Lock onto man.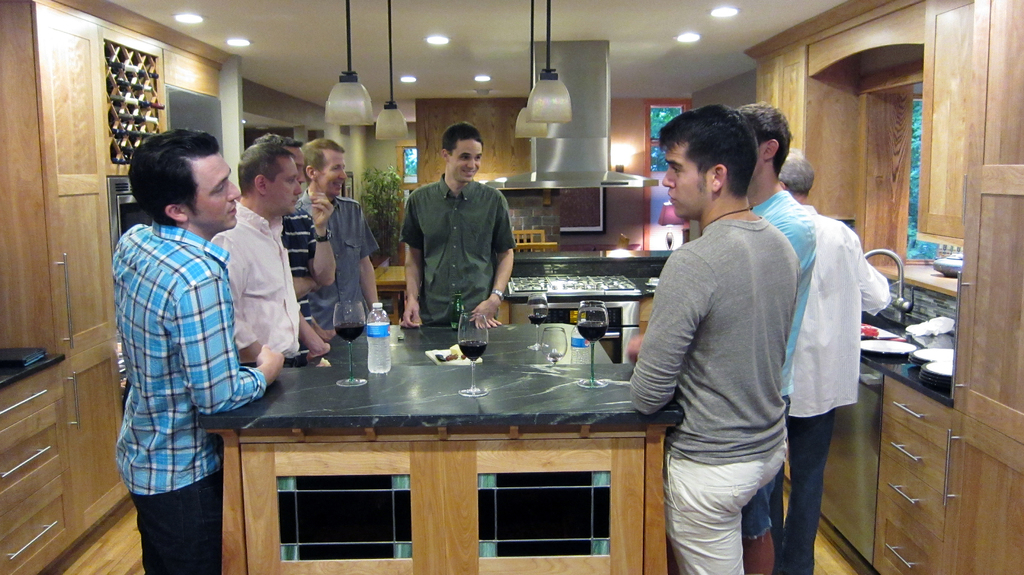
Locked: (left=742, top=102, right=819, bottom=574).
